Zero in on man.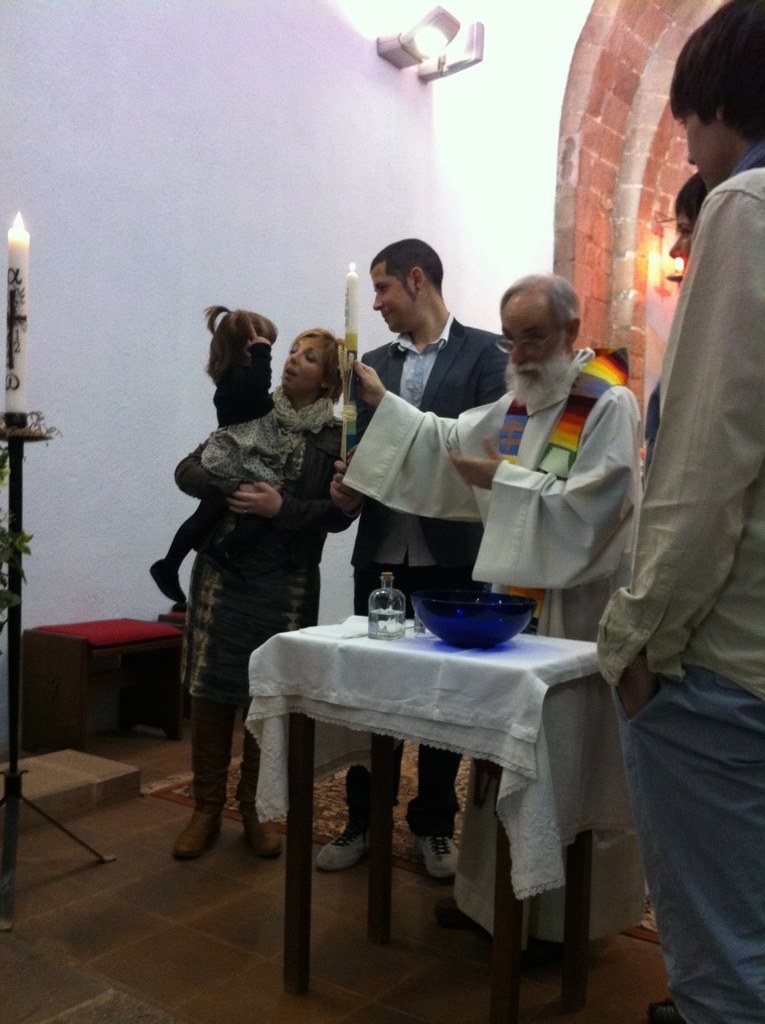
Zeroed in: <region>315, 237, 512, 884</region>.
